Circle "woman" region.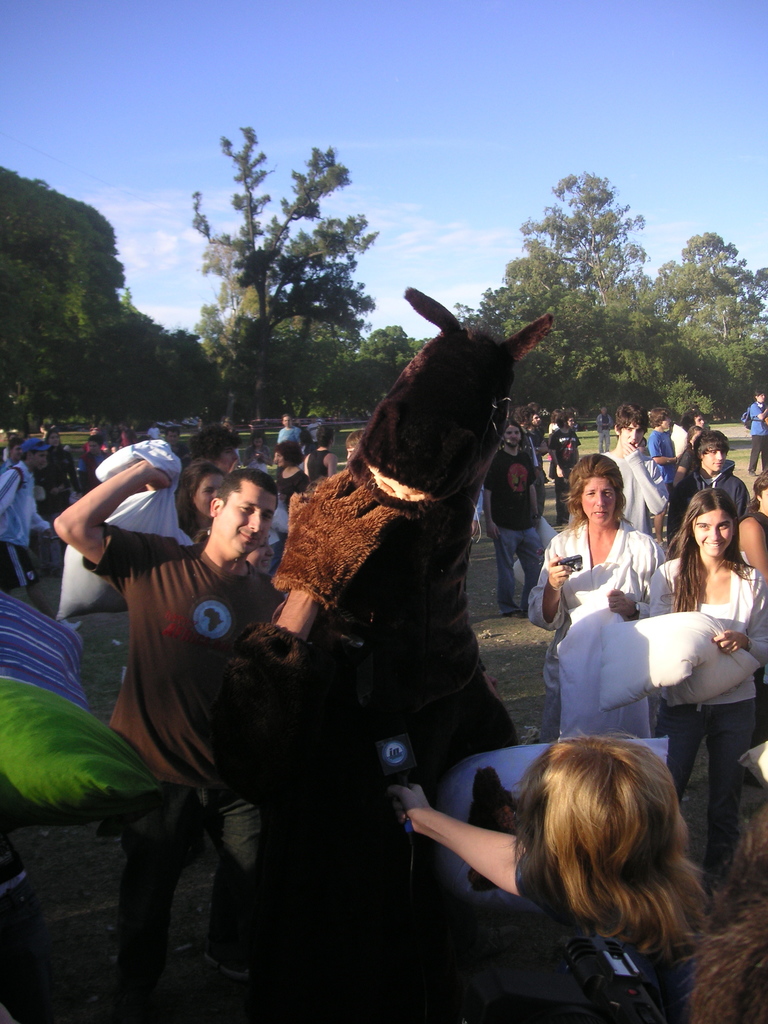
Region: 39:428:81:577.
